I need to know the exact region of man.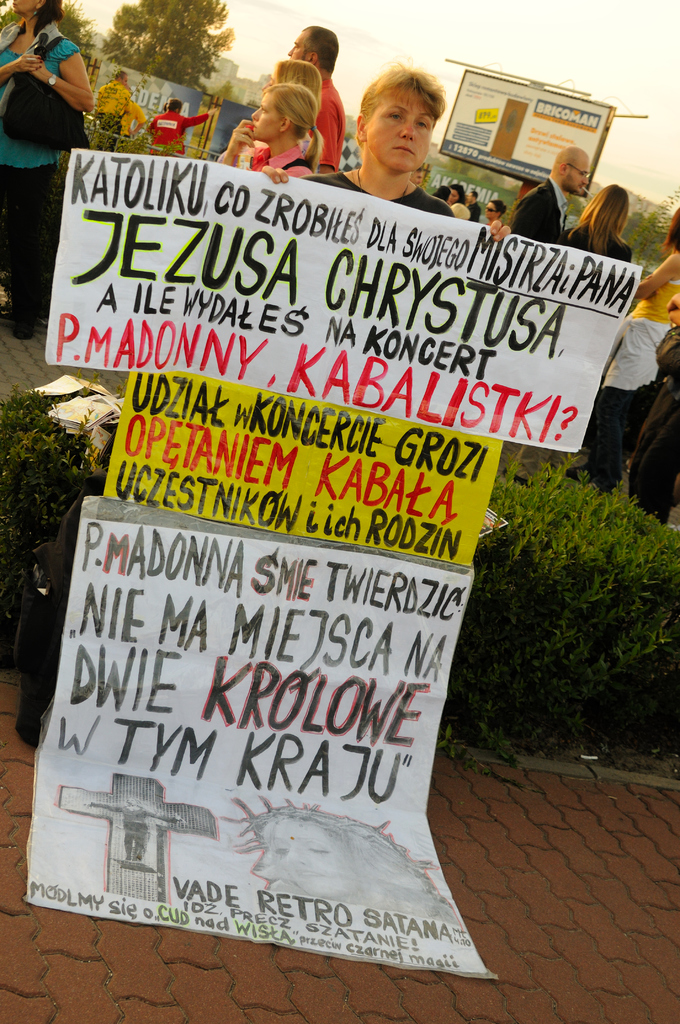
Region: 88 71 142 157.
